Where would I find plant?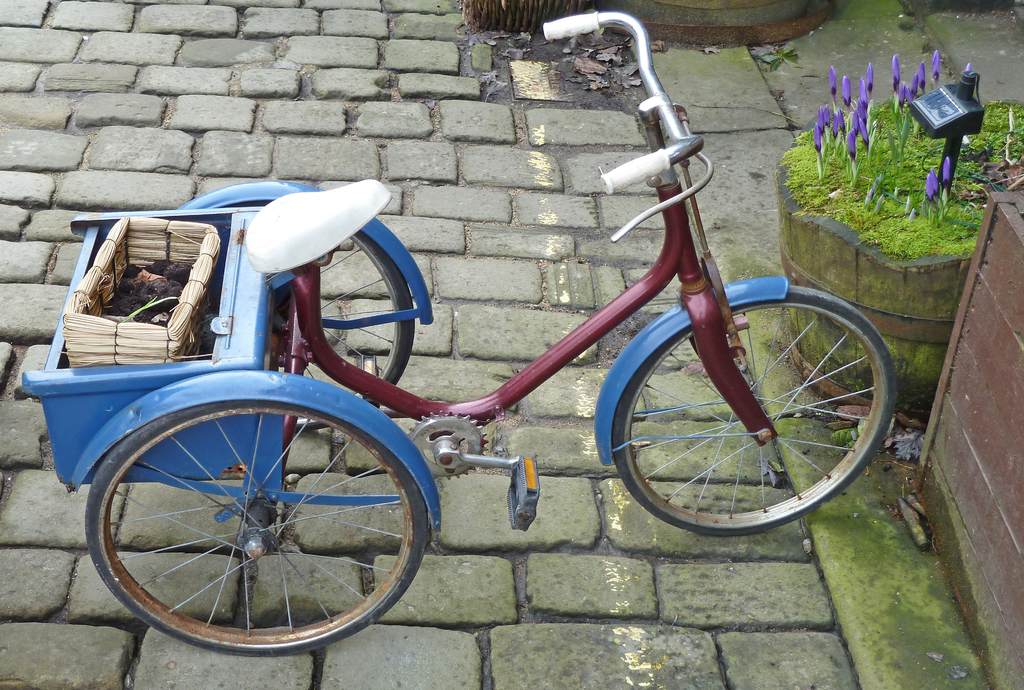
At 757,38,1004,337.
